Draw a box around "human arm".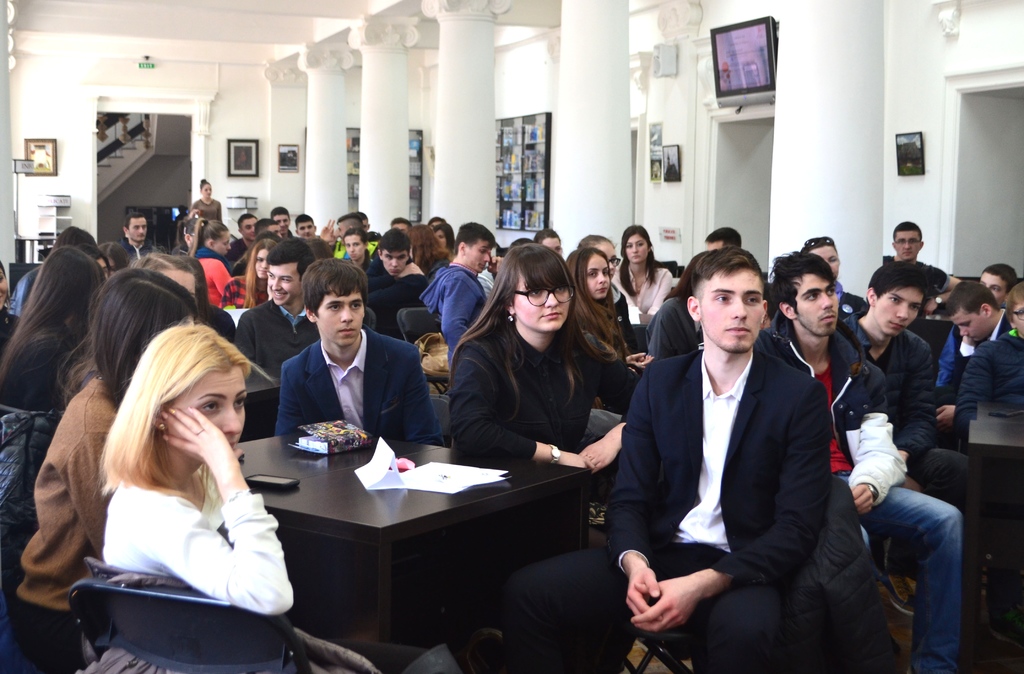
region(364, 261, 426, 289).
